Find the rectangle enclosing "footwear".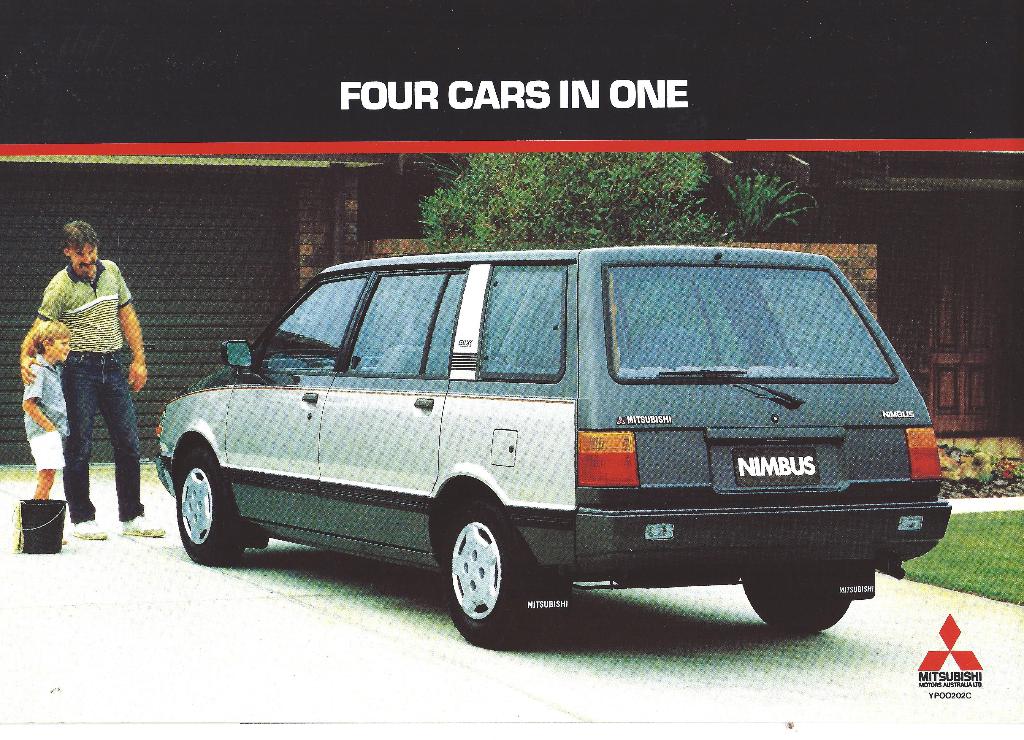
<box>61,531,67,549</box>.
